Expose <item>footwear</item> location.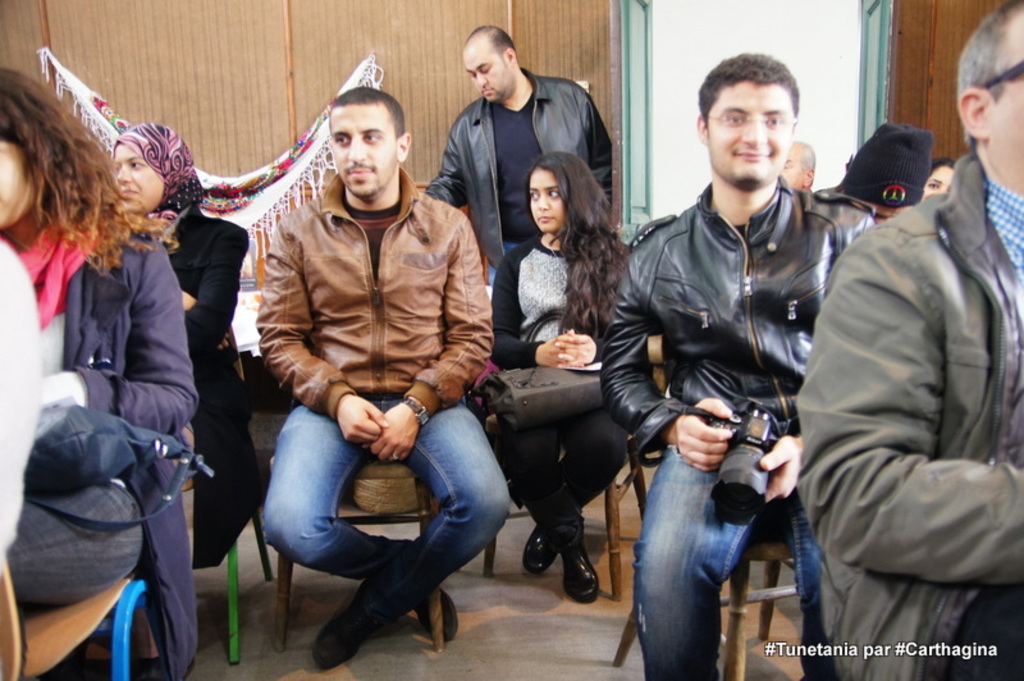
Exposed at 529,521,600,612.
